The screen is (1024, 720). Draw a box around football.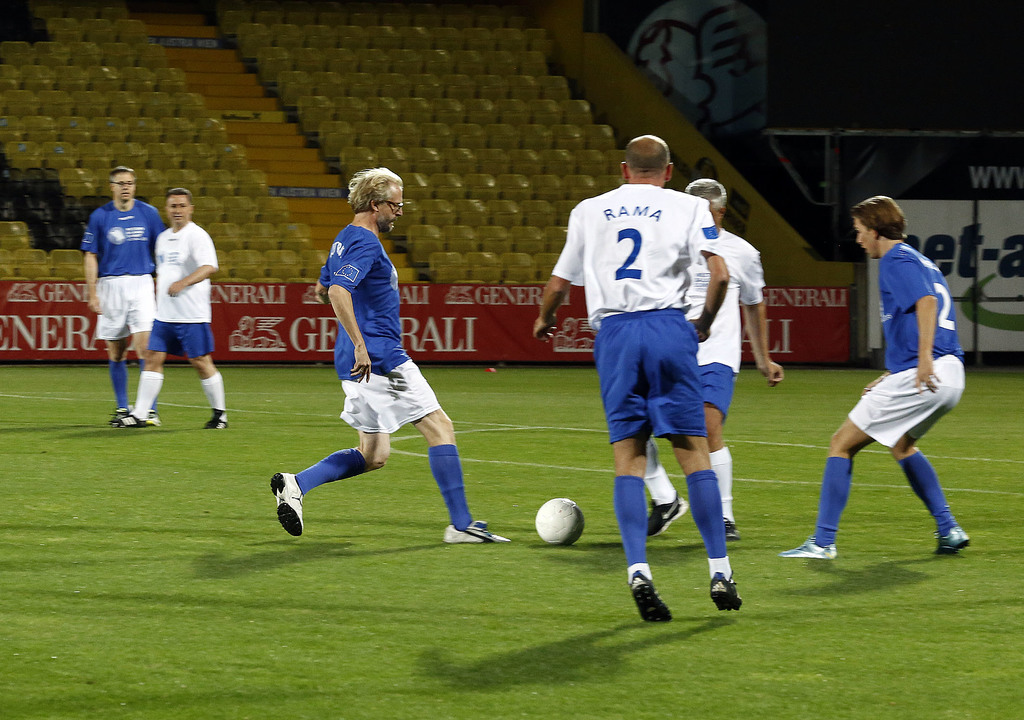
box(534, 496, 584, 547).
